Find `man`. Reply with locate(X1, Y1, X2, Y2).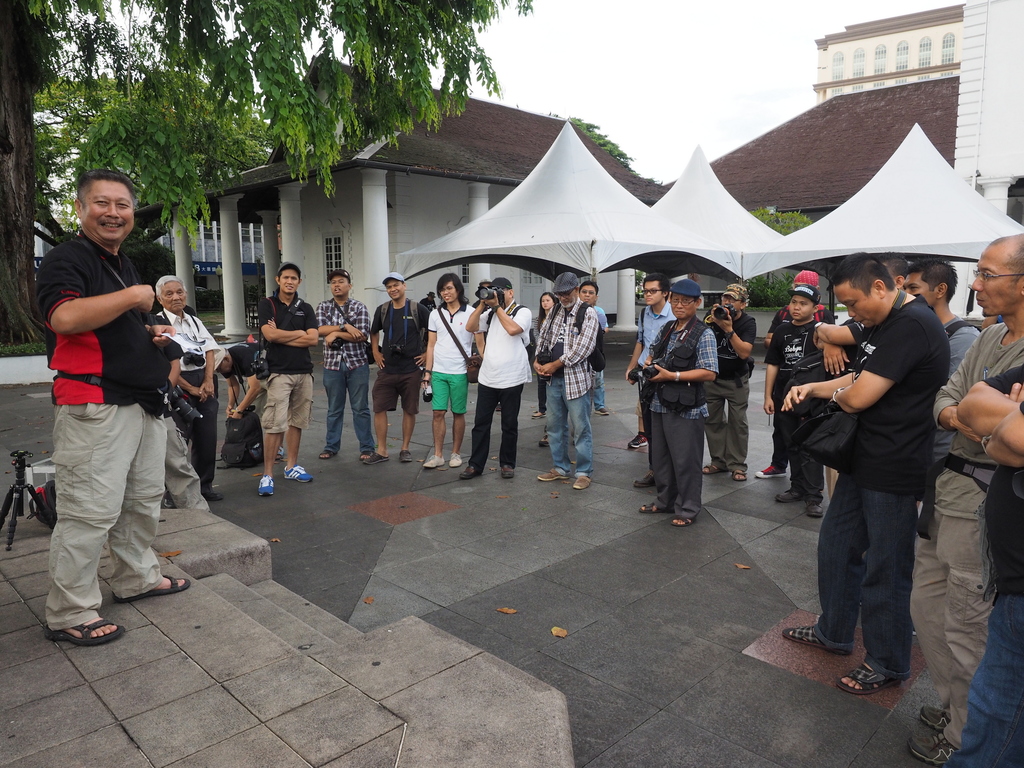
locate(538, 281, 607, 447).
